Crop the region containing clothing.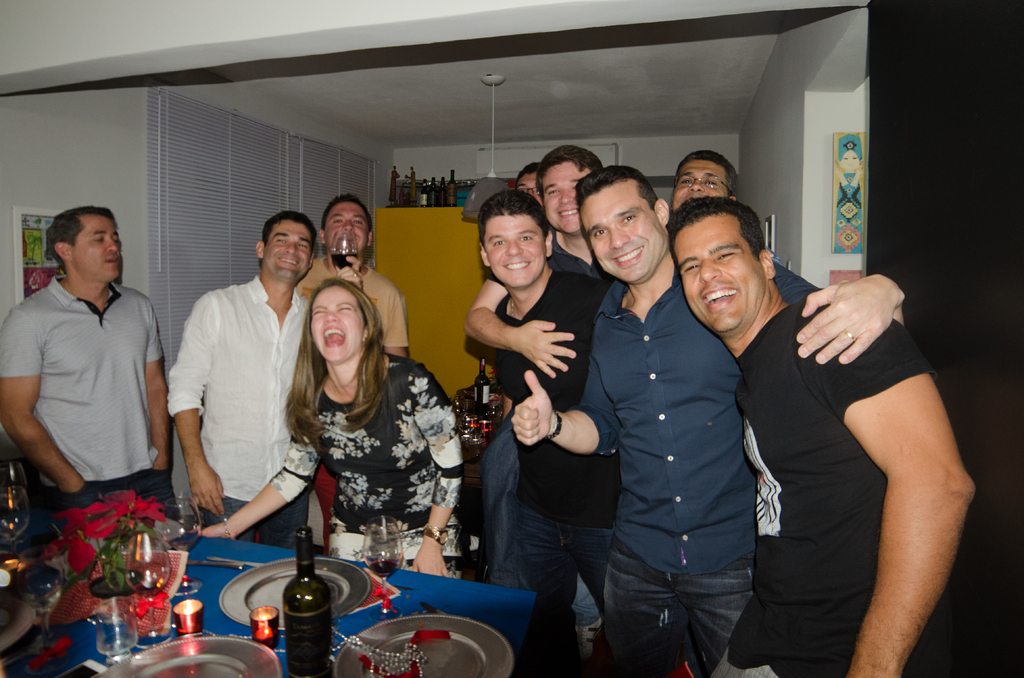
Crop region: bbox=(268, 351, 463, 579).
